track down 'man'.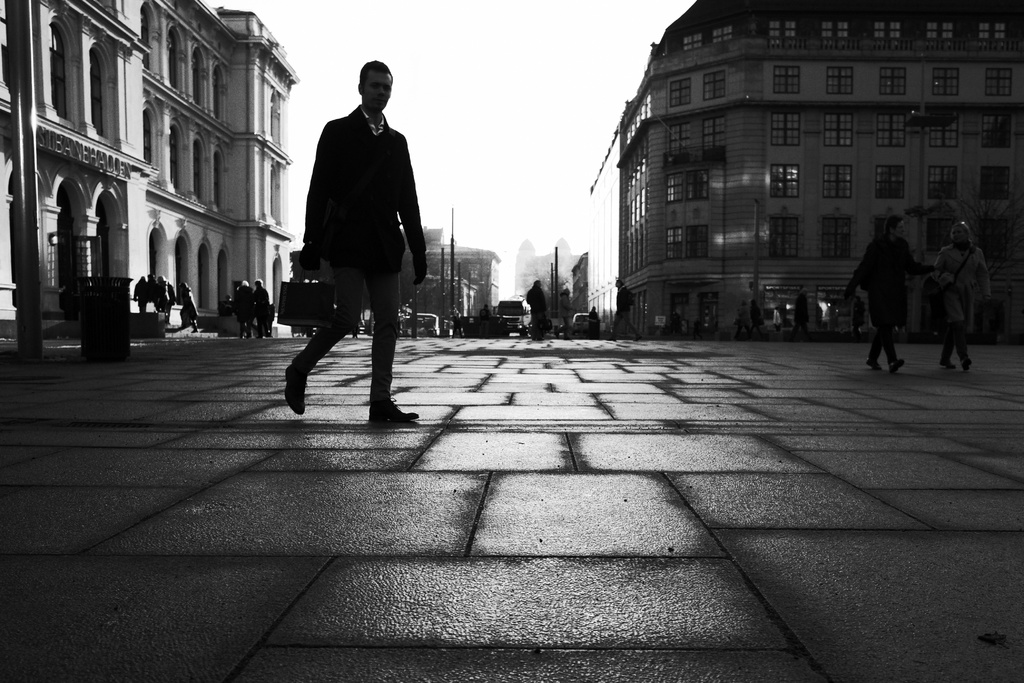
Tracked to [x1=601, y1=277, x2=642, y2=344].
